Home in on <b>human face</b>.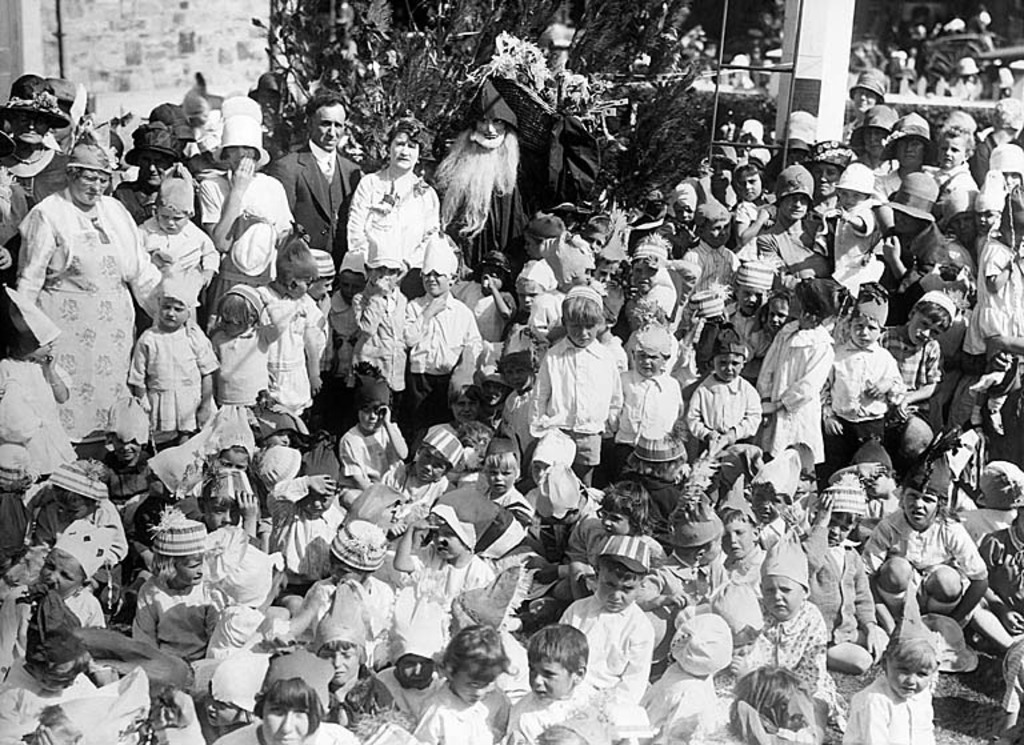
Homed in at box(492, 460, 523, 490).
